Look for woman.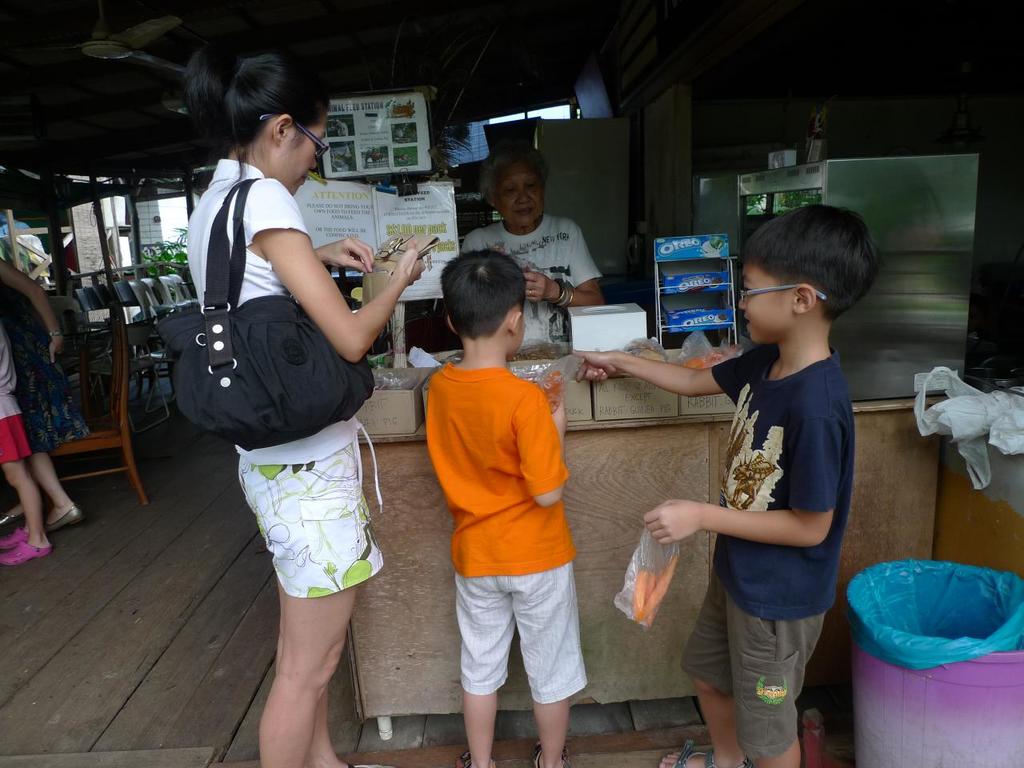
Found: (left=184, top=45, right=425, bottom=767).
